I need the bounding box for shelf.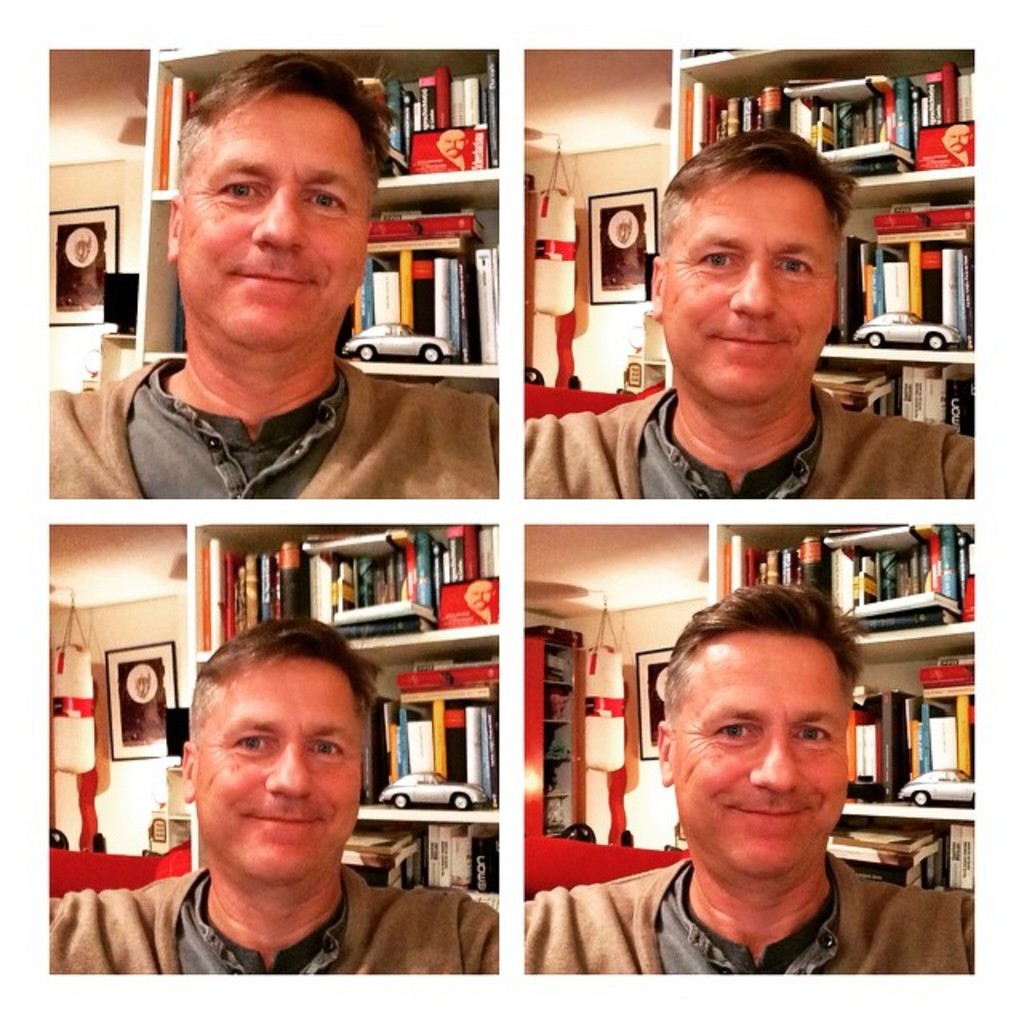
Here it is: [x1=179, y1=522, x2=507, y2=683].
